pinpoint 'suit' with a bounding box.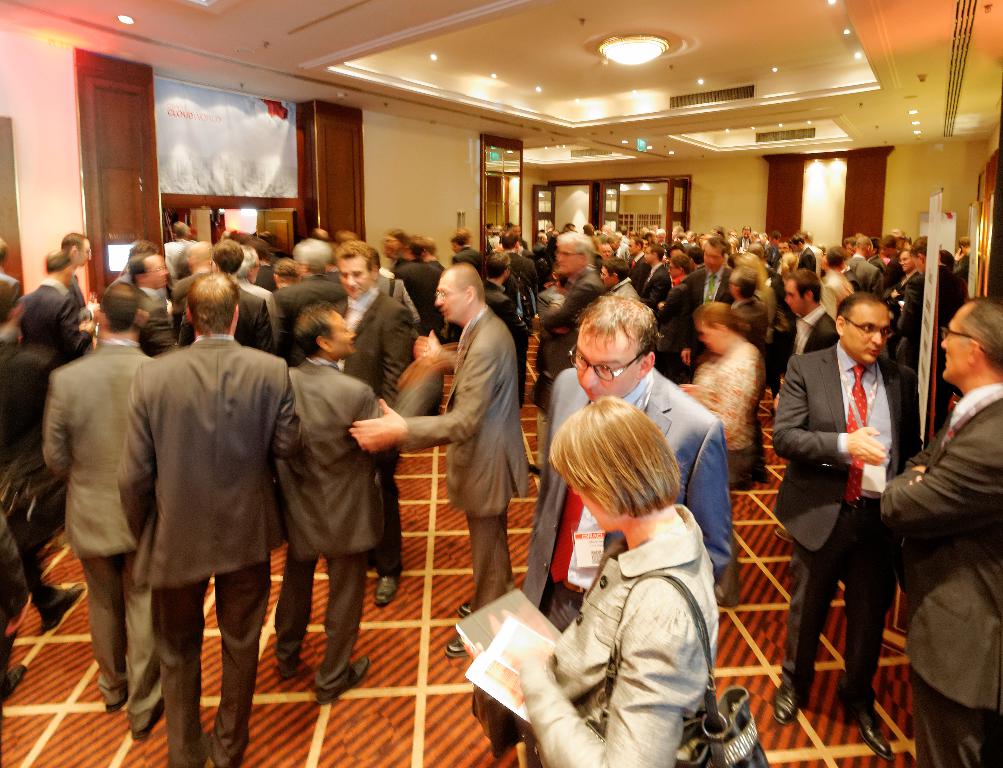
(395, 302, 533, 624).
